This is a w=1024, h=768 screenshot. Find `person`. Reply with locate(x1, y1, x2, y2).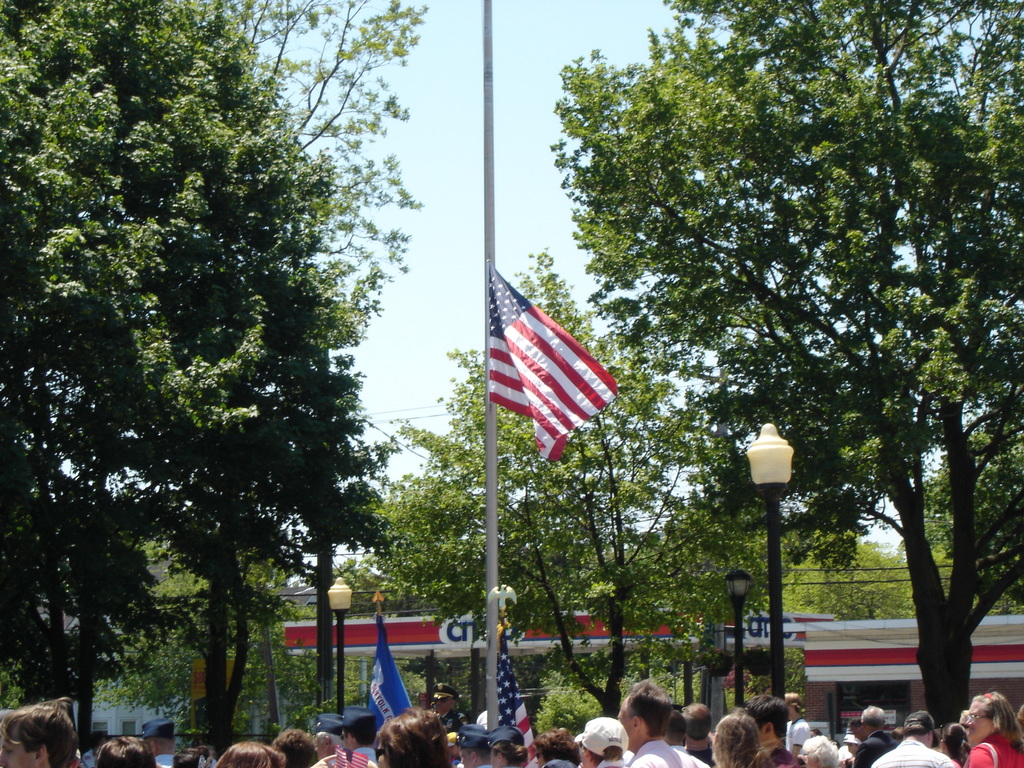
locate(440, 679, 461, 735).
